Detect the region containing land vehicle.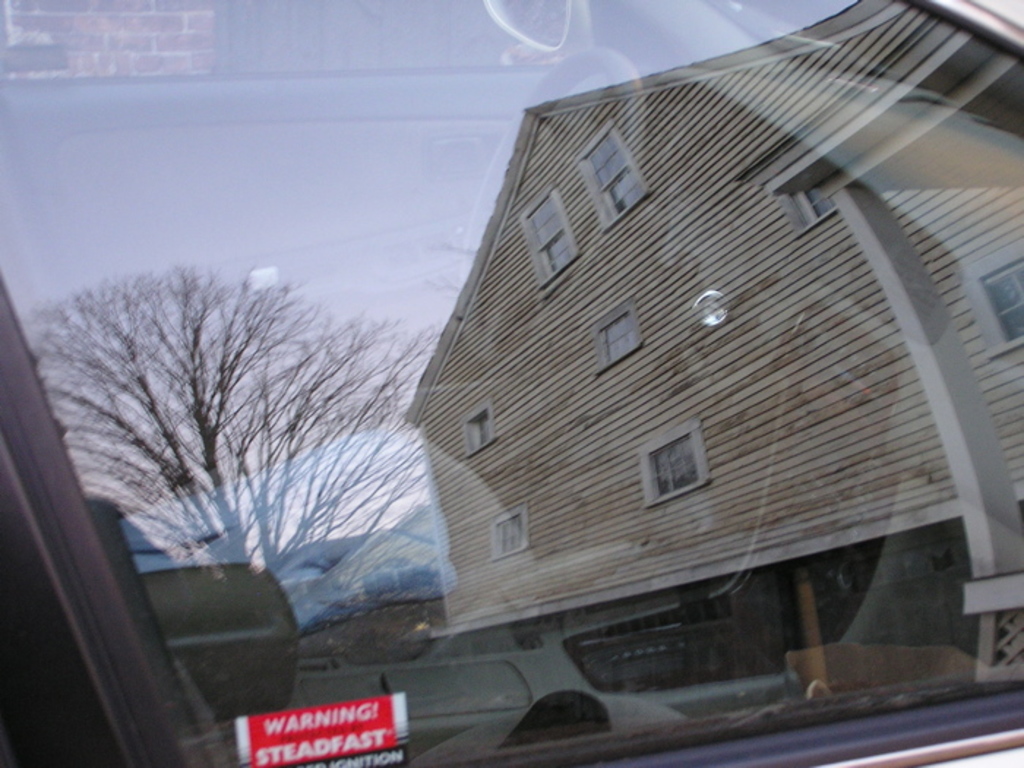
<box>0,0,1012,759</box>.
